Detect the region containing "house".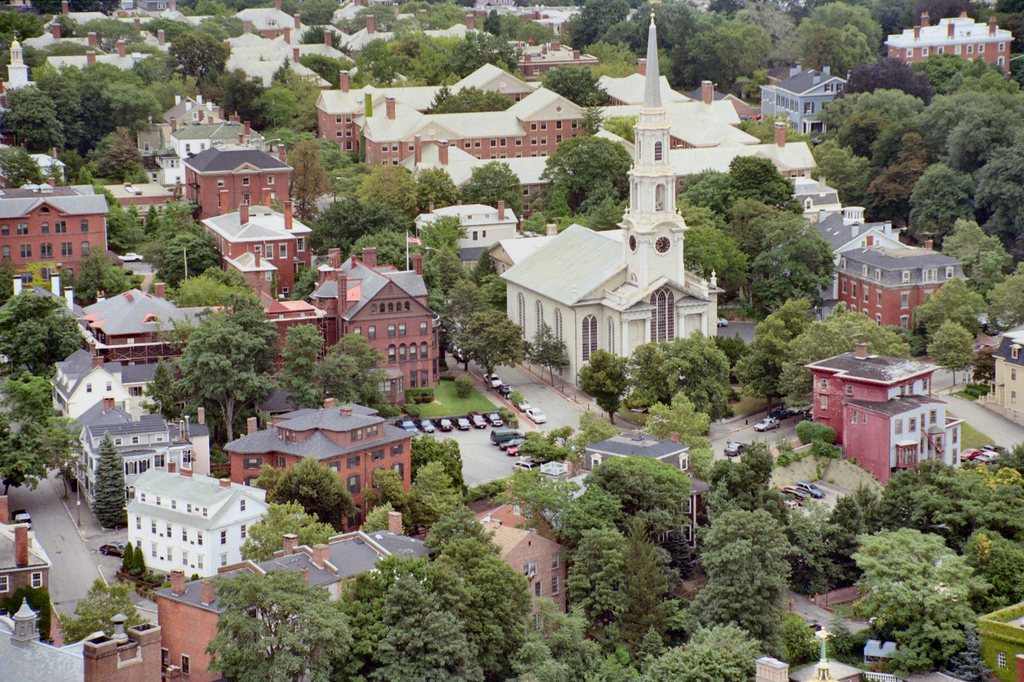
<bbox>179, 142, 295, 224</bbox>.
